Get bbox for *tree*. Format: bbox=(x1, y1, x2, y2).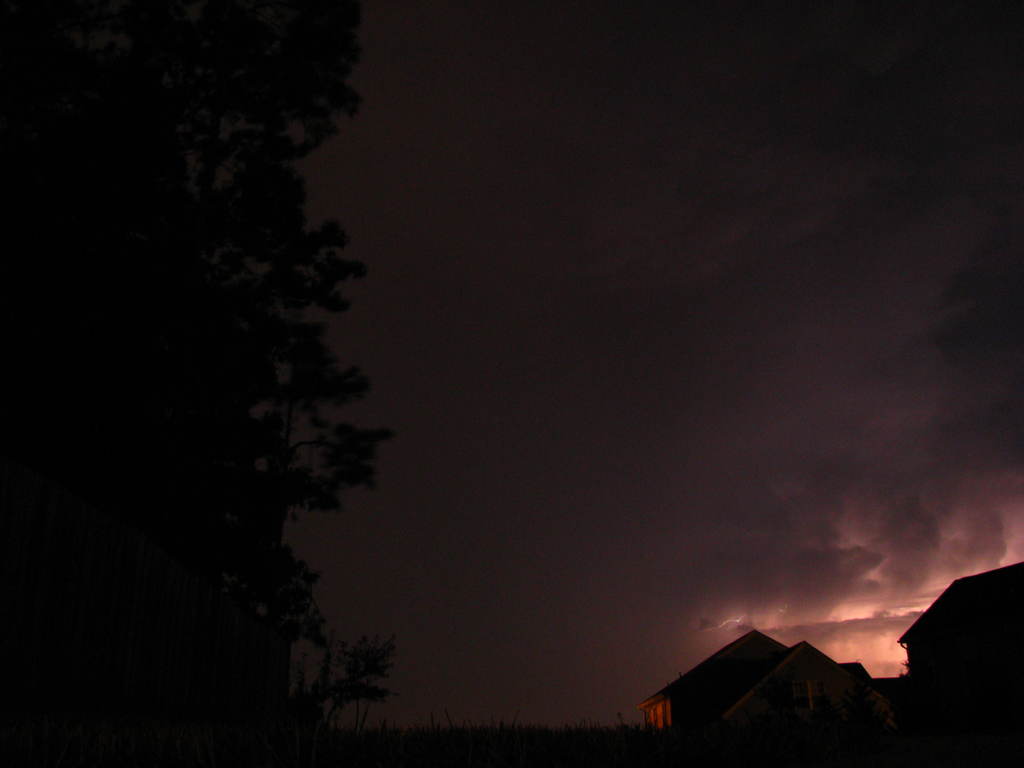
bbox=(44, 0, 390, 767).
